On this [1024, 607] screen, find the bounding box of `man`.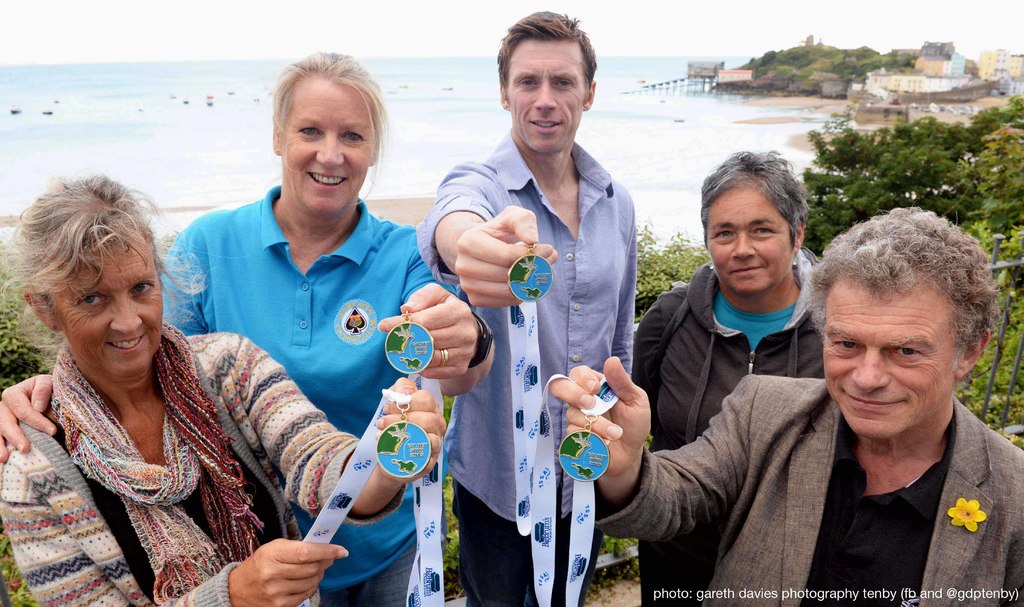
Bounding box: {"x1": 585, "y1": 158, "x2": 998, "y2": 600}.
